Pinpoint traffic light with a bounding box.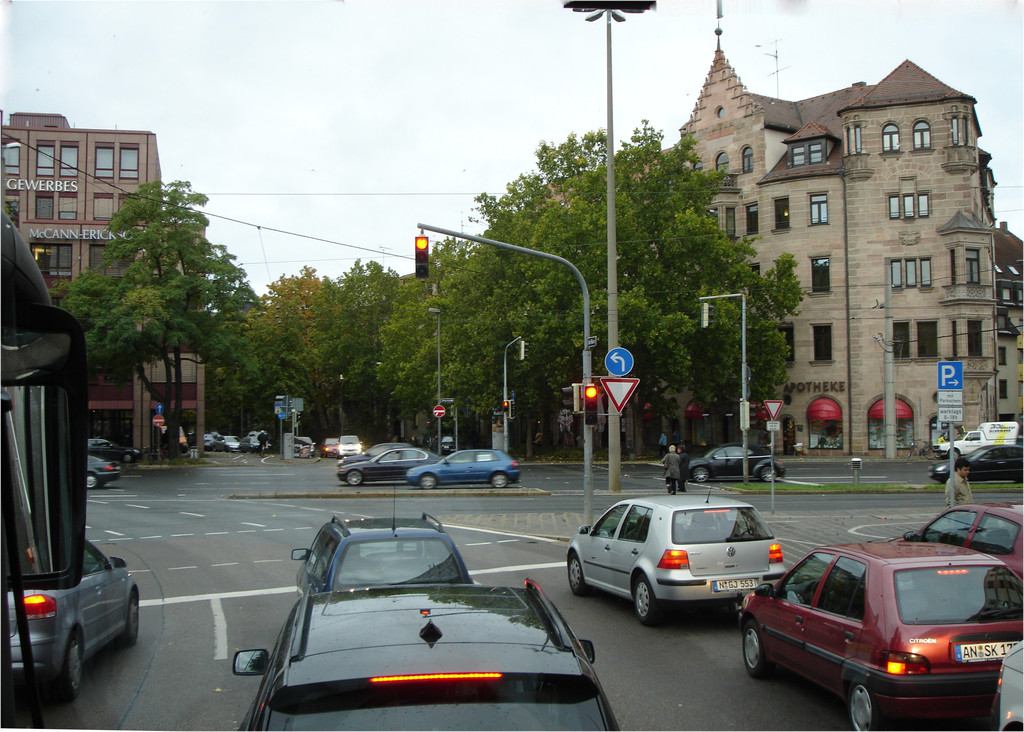
detection(584, 386, 598, 425).
